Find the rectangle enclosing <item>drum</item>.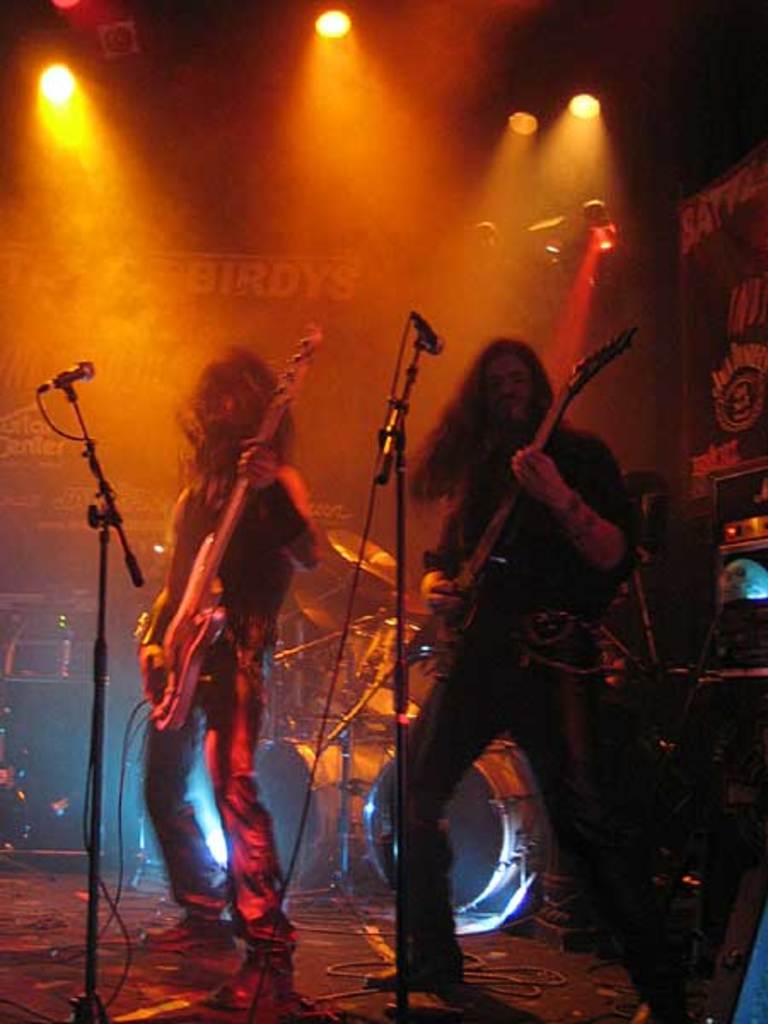
[left=364, top=737, right=548, bottom=913].
